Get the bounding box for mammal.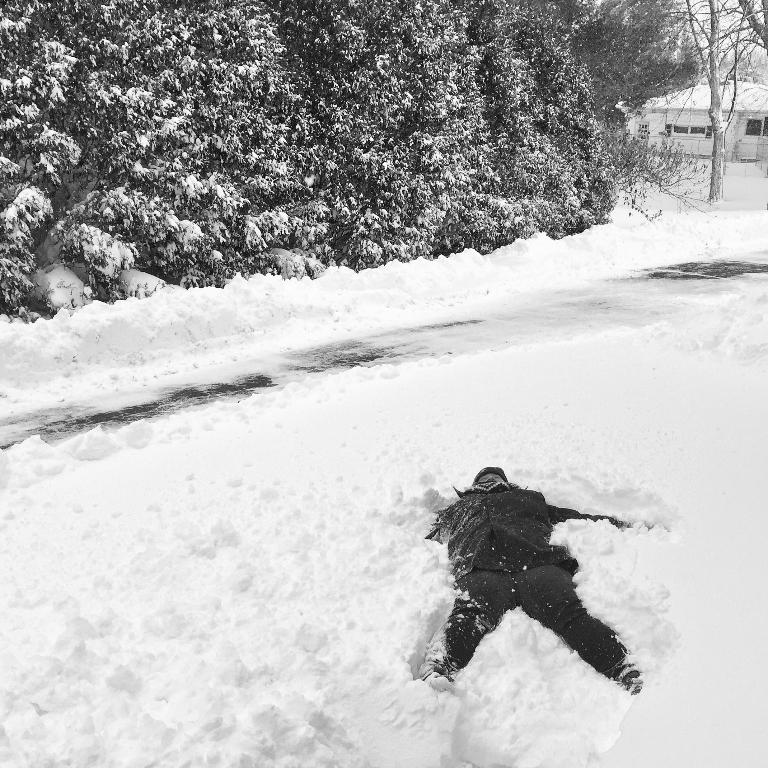
<bbox>408, 477, 604, 714</bbox>.
